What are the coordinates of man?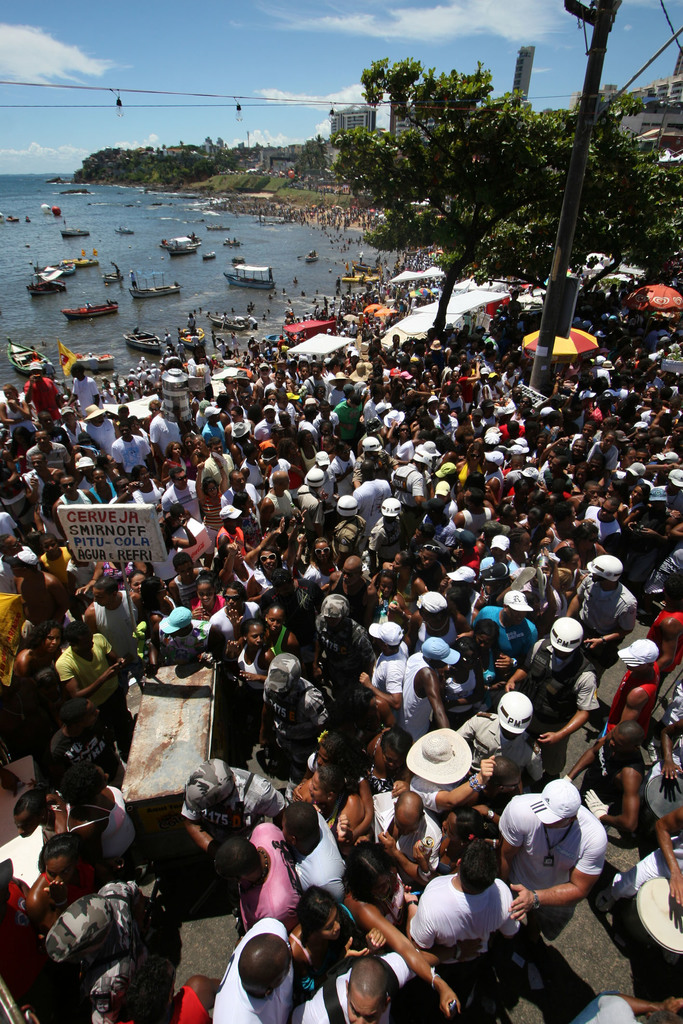
l=84, t=575, r=144, b=701.
